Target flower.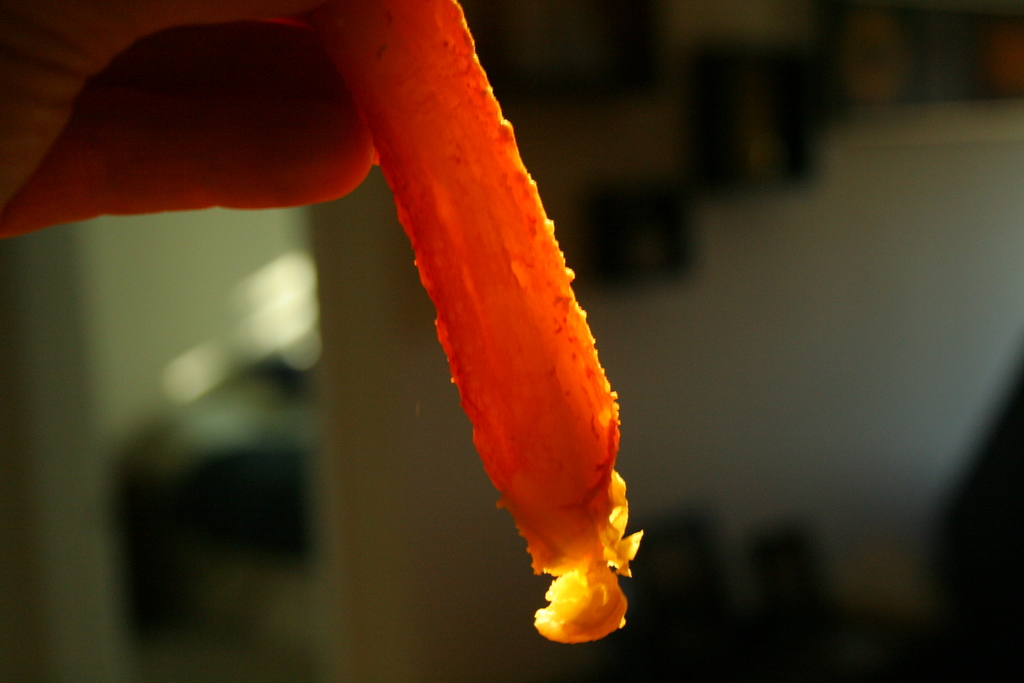
Target region: l=91, t=6, r=714, b=602.
